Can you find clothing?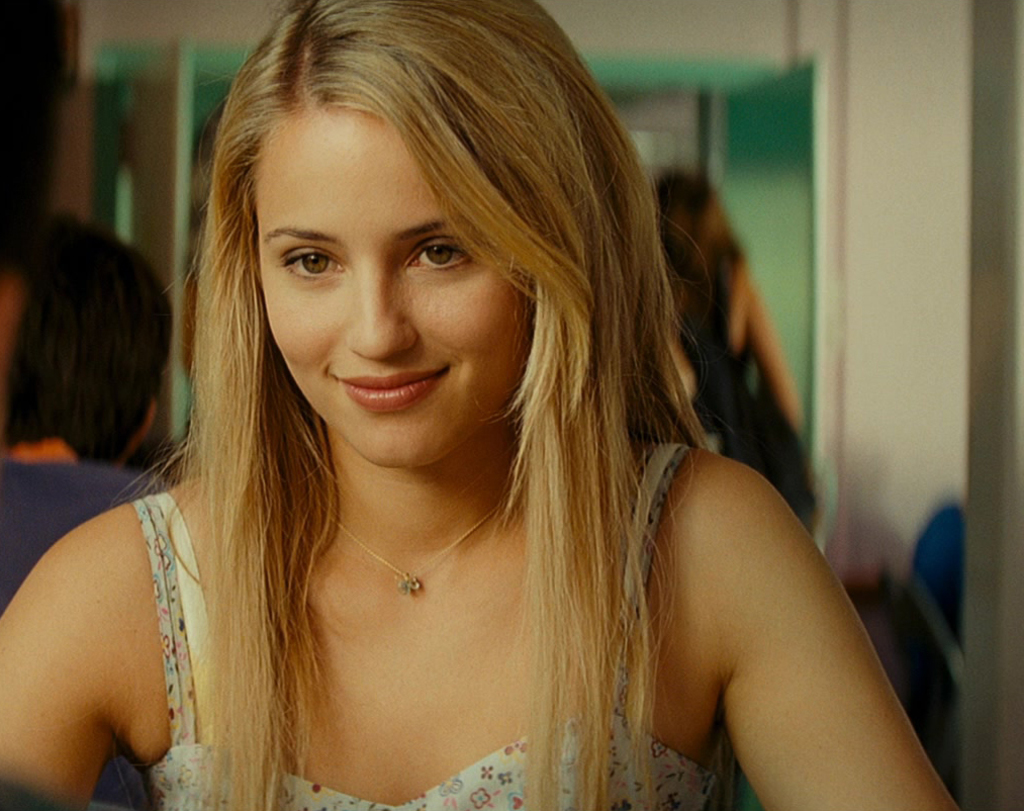
Yes, bounding box: x1=0 y1=452 x2=166 y2=810.
